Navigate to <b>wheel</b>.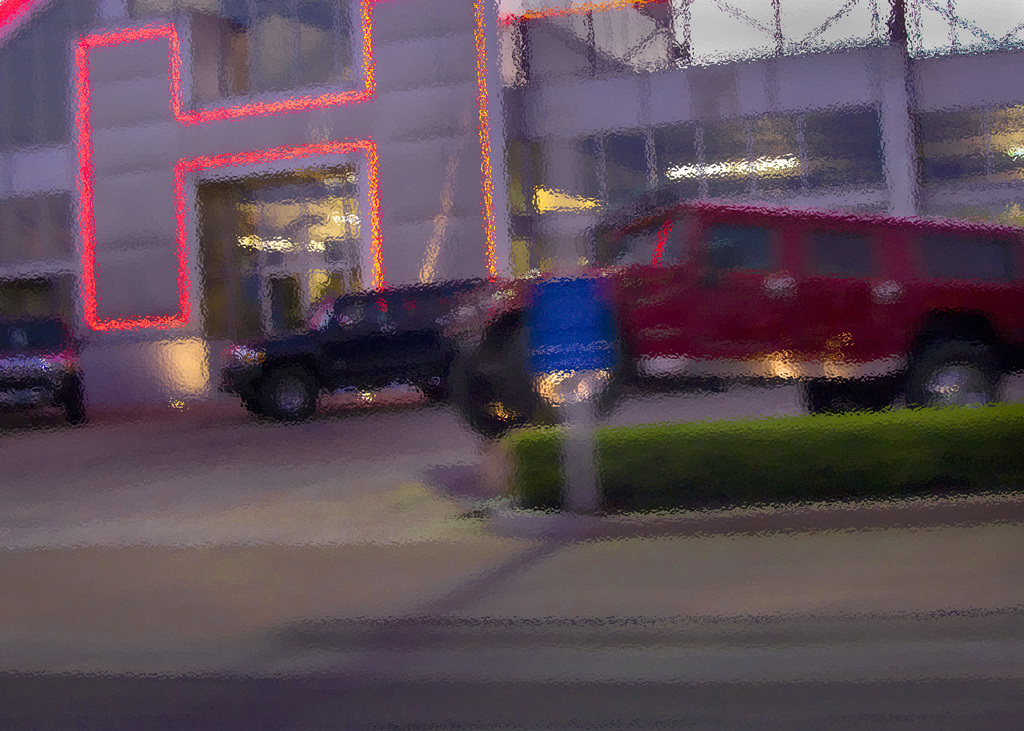
Navigation target: select_region(247, 365, 315, 426).
